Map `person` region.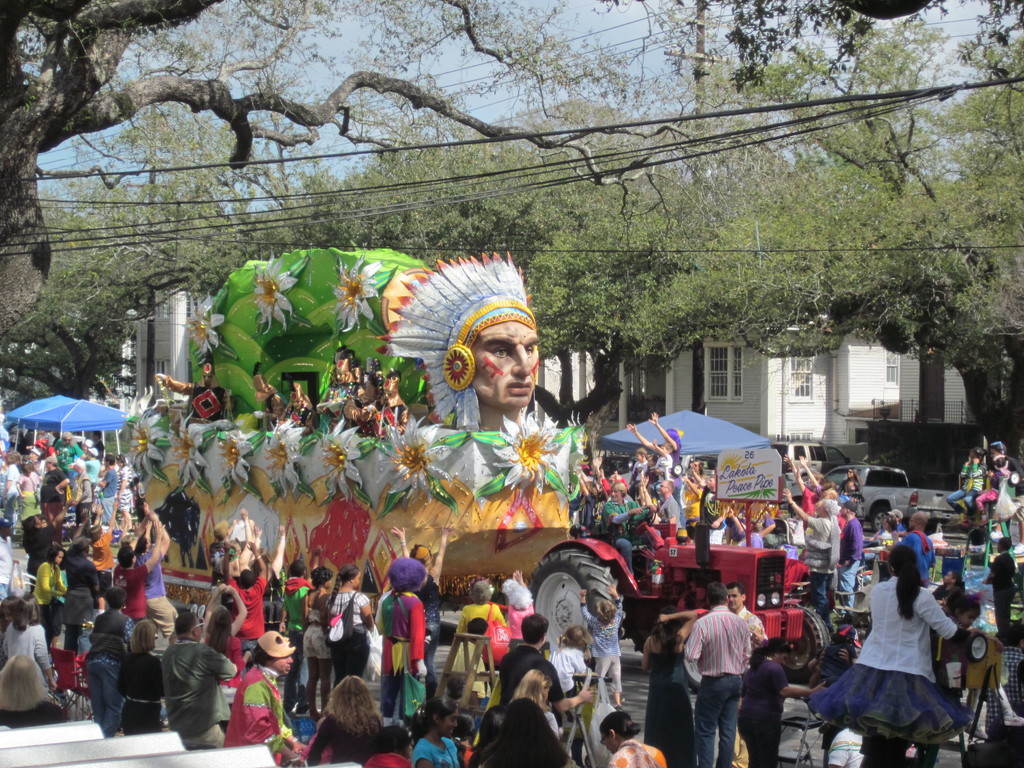
Mapped to Rect(460, 579, 521, 675).
